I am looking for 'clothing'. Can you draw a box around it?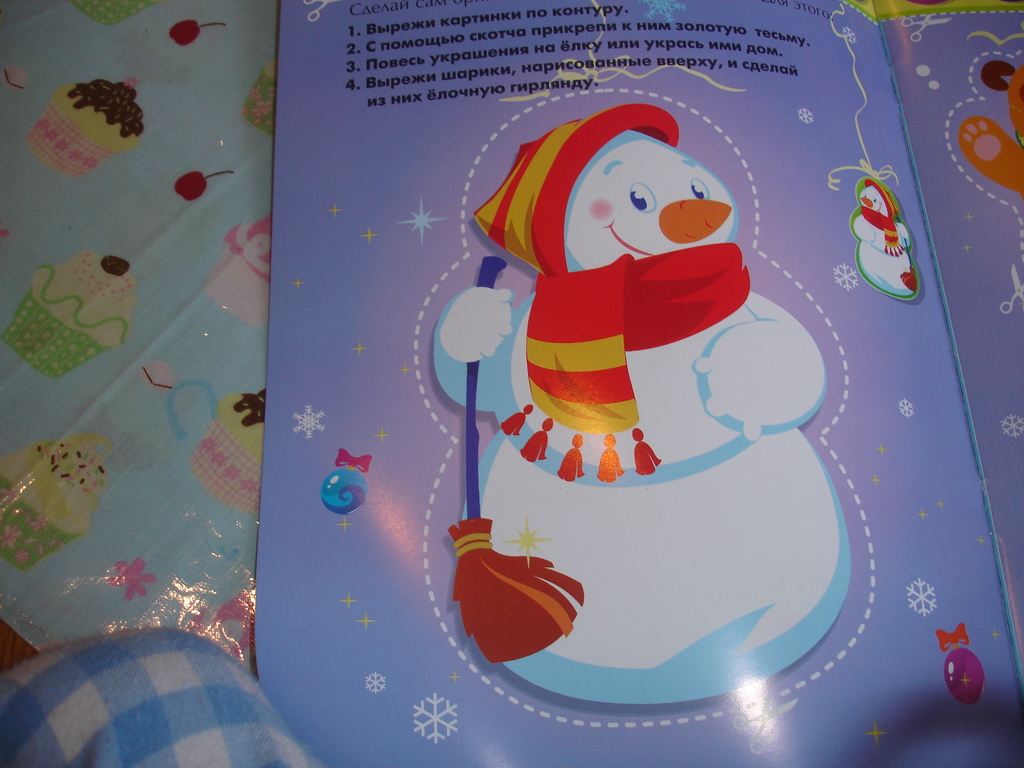
Sure, the bounding box is [450, 128, 845, 618].
